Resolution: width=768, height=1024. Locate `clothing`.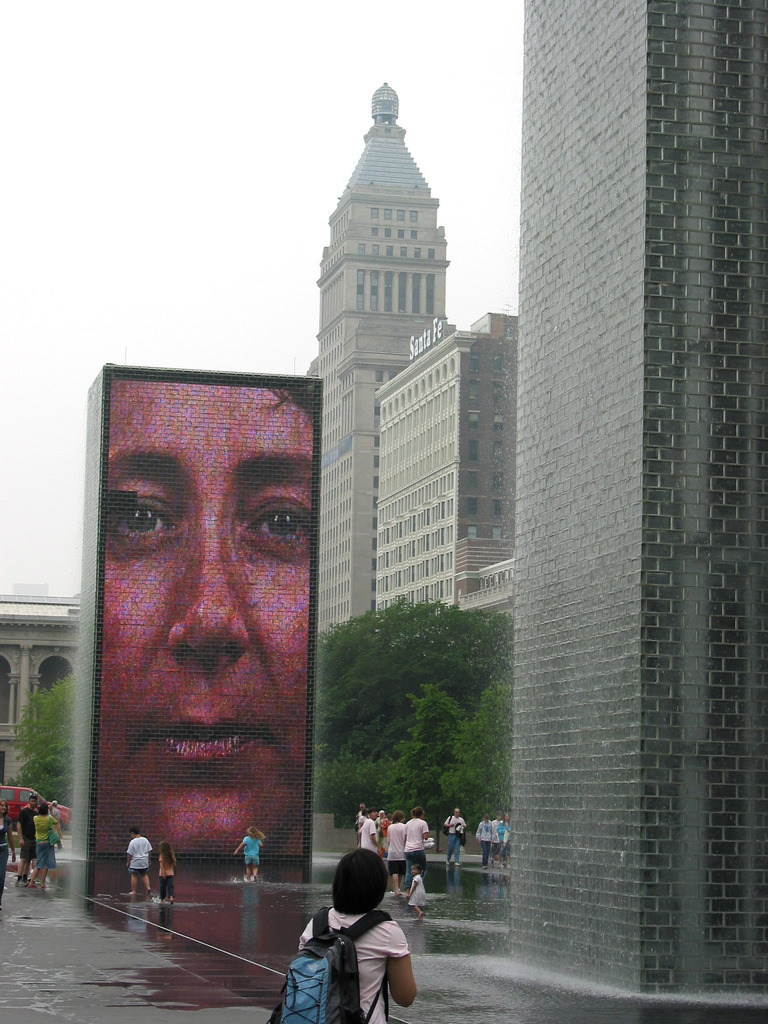
locate(0, 816, 7, 900).
